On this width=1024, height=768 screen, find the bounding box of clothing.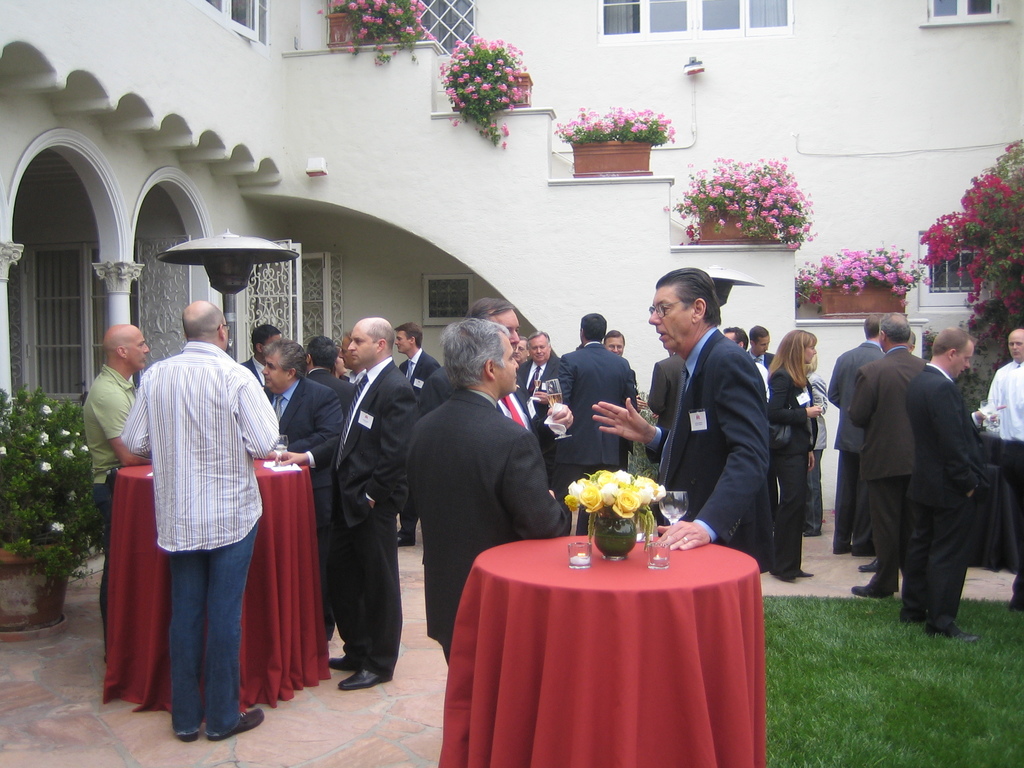
Bounding box: x1=756, y1=358, x2=827, y2=563.
